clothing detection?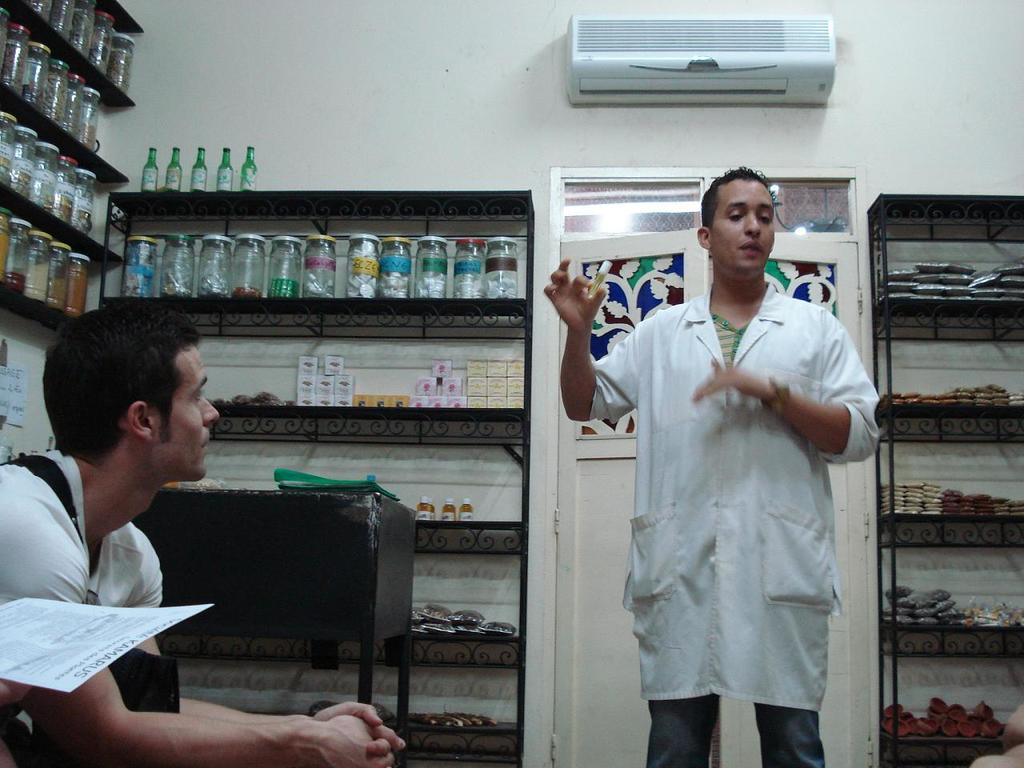
locate(0, 450, 161, 616)
